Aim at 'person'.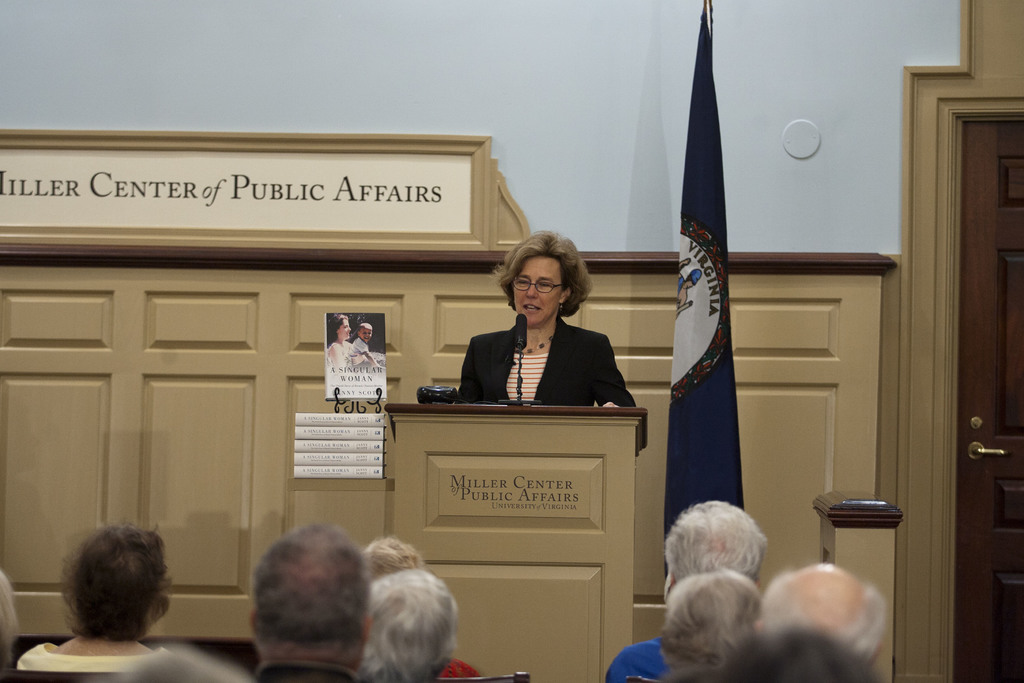
Aimed at BBox(362, 530, 483, 681).
